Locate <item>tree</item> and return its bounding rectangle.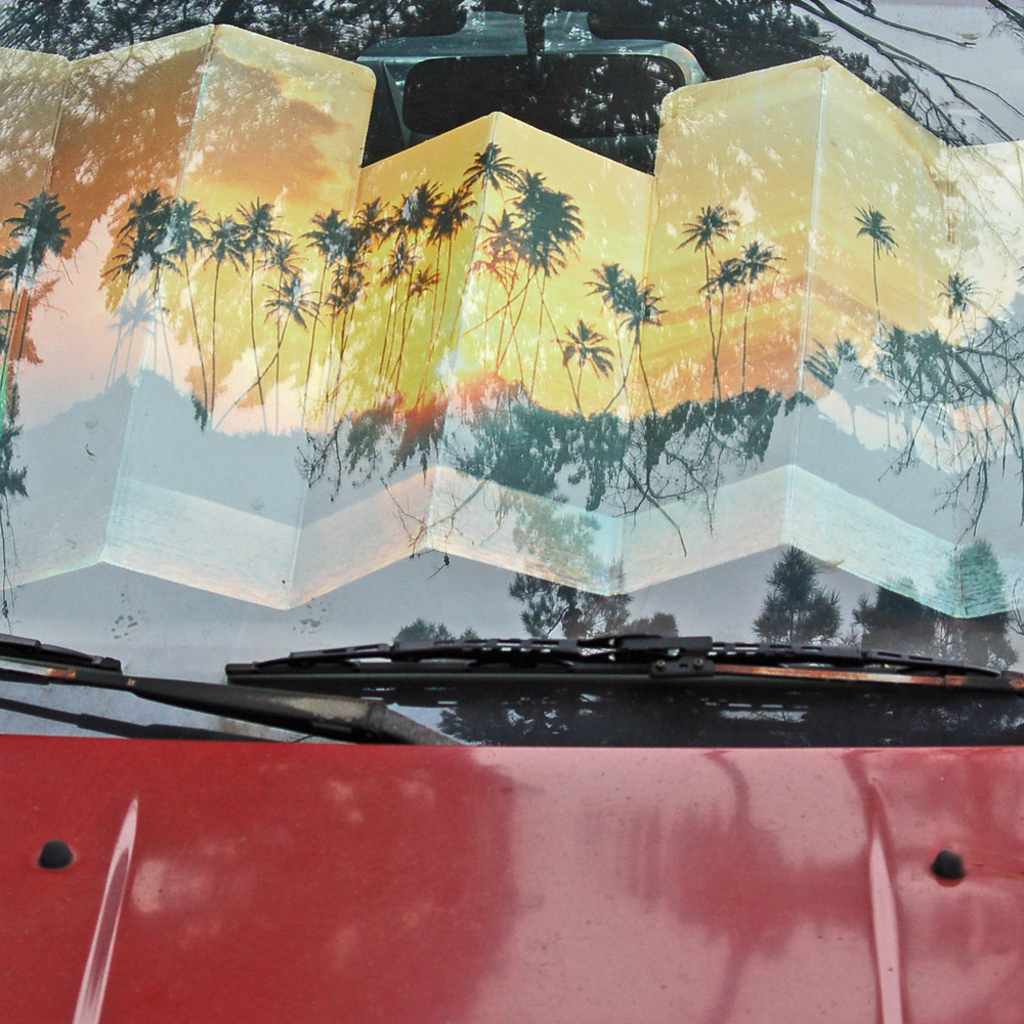
bbox=[696, 259, 745, 399].
